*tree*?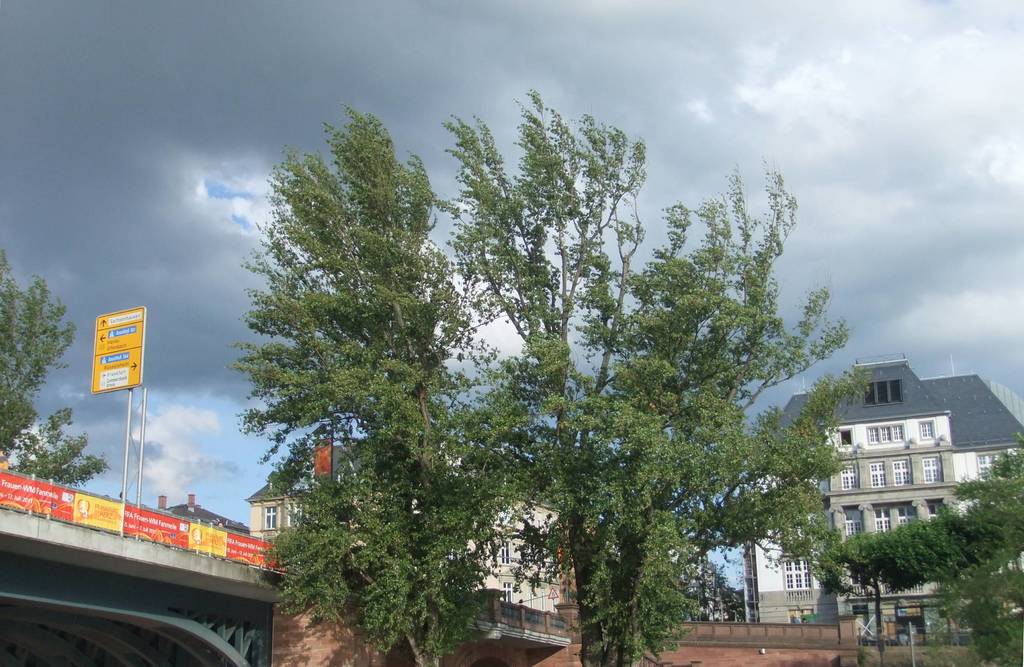
bbox(813, 449, 1023, 666)
